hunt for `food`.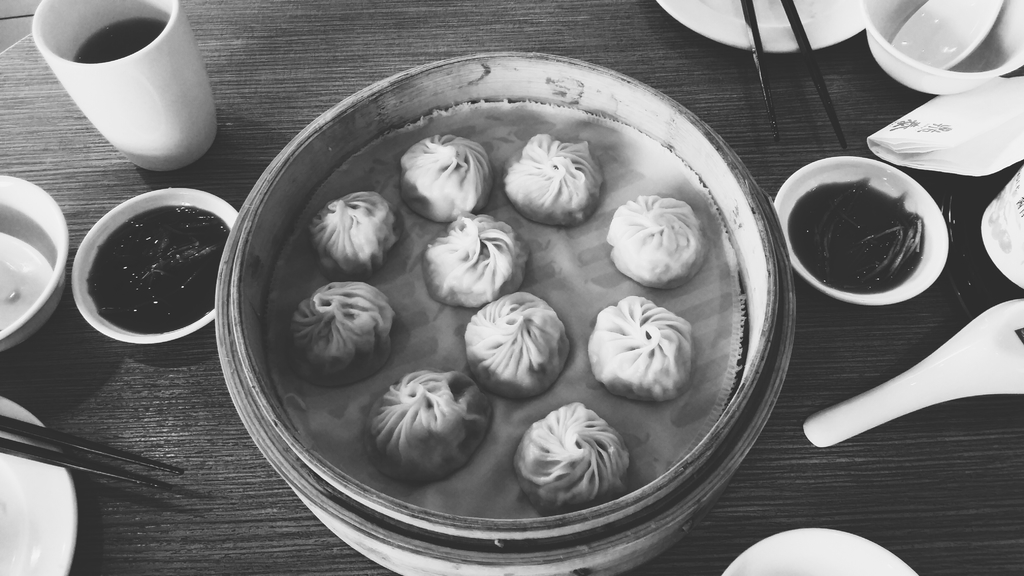
Hunted down at 515 397 634 517.
